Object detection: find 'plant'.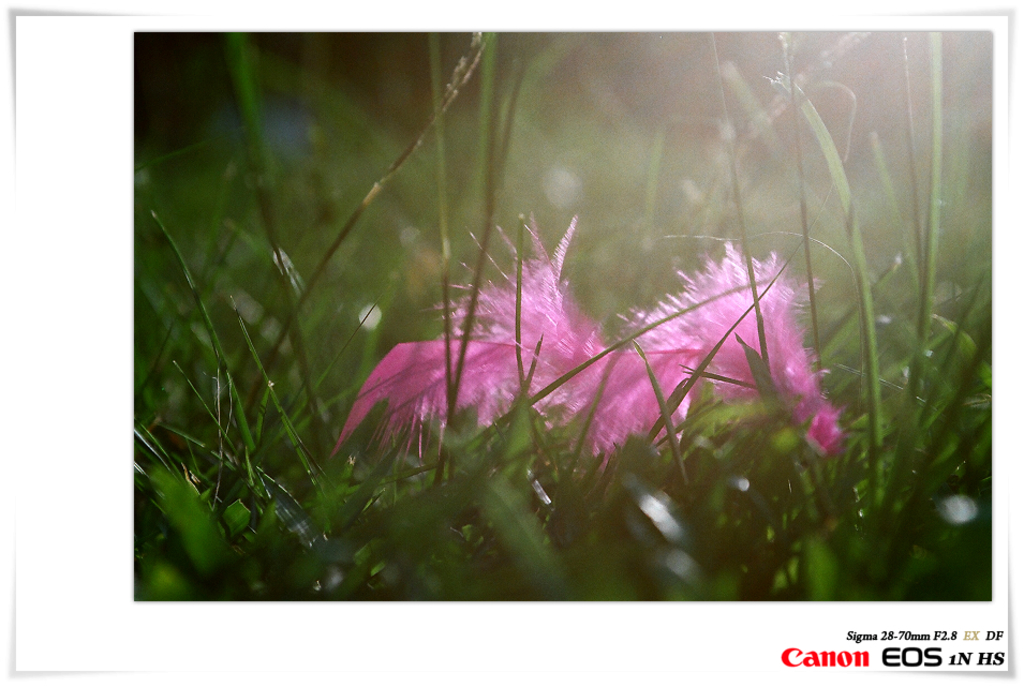
[x1=31, y1=58, x2=1023, y2=640].
